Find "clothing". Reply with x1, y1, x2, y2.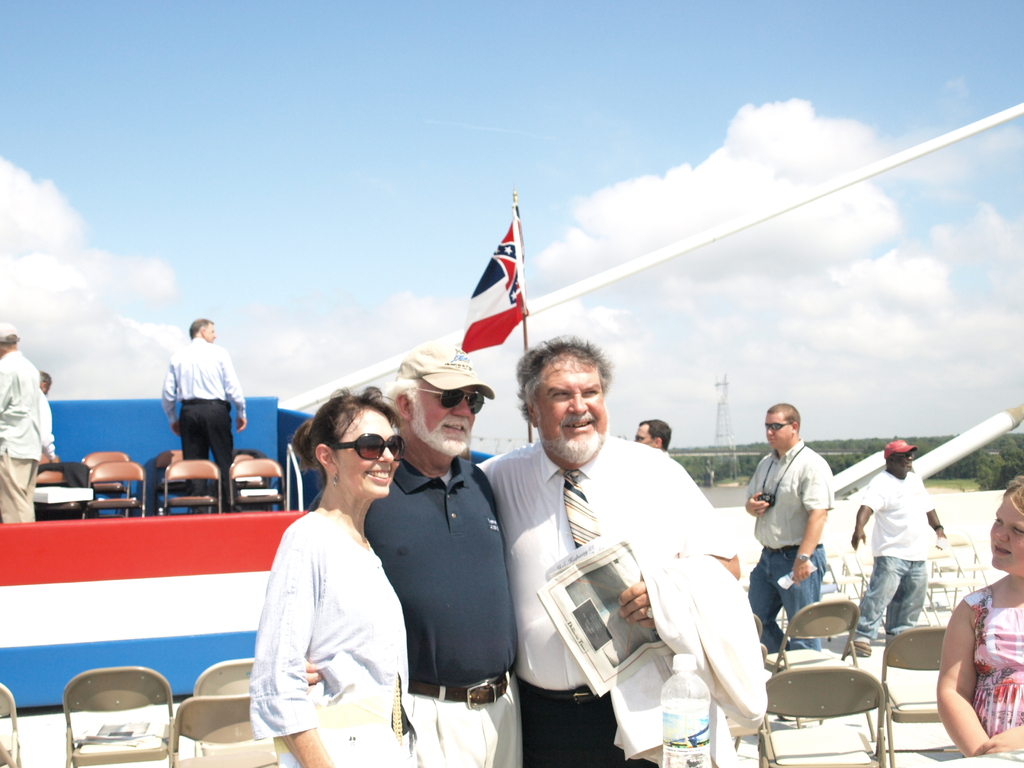
0, 347, 52, 523.
